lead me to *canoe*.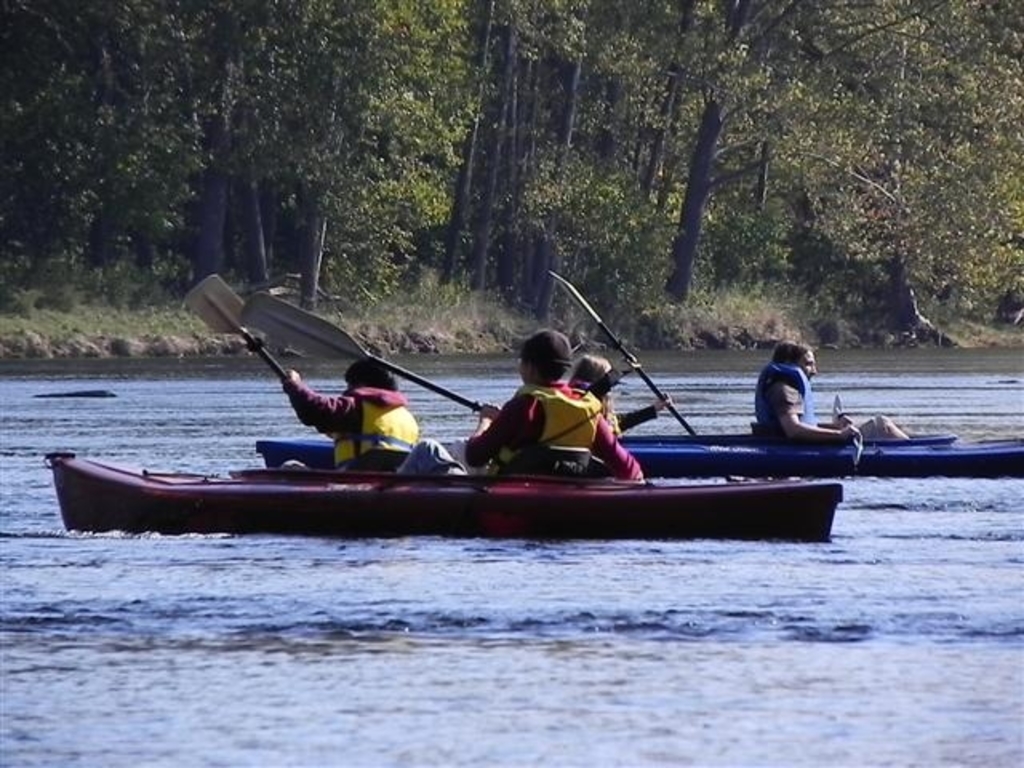
Lead to Rect(266, 434, 1022, 482).
